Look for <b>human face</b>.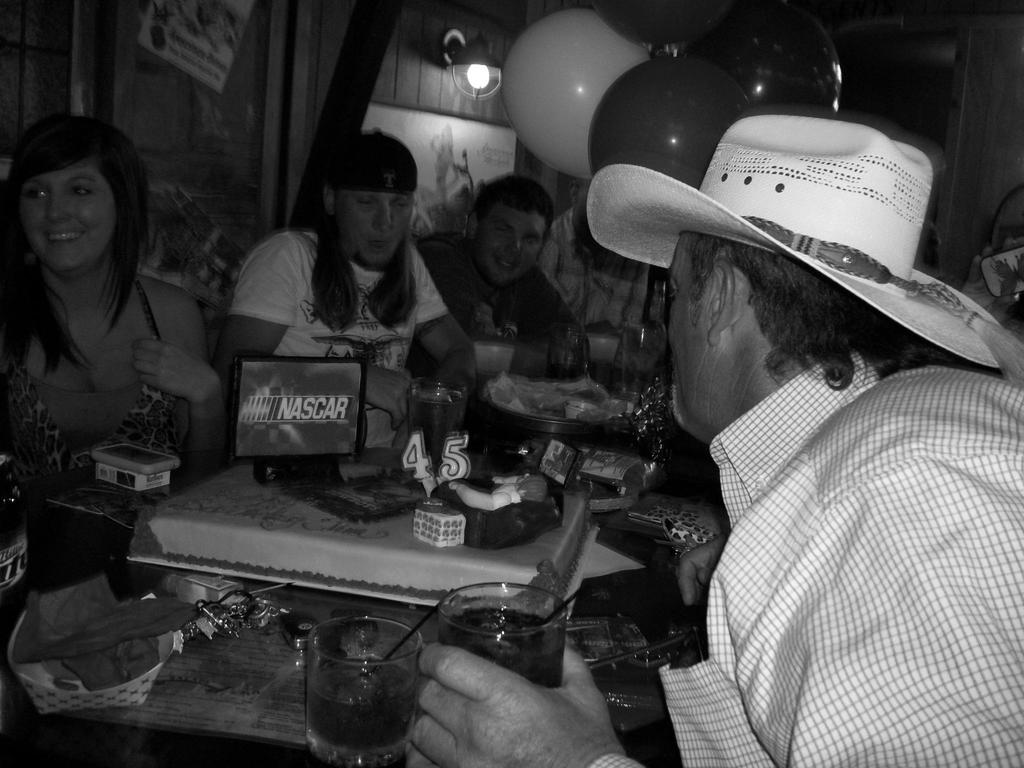
Found: [x1=662, y1=234, x2=705, y2=424].
